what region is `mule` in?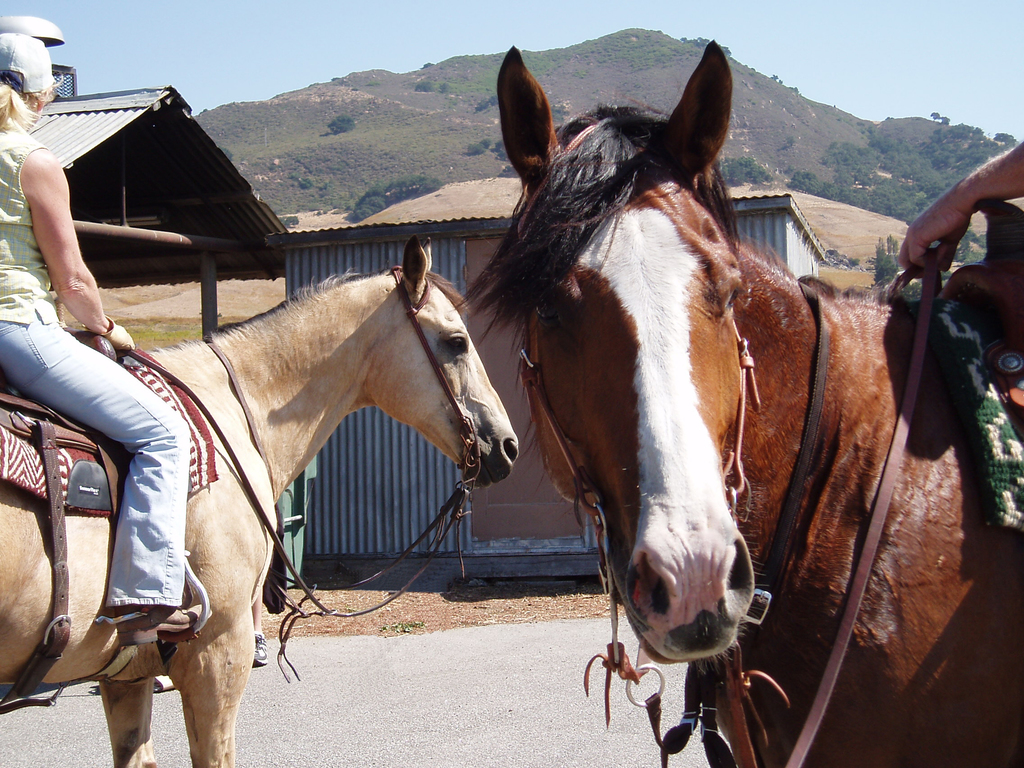
[x1=0, y1=236, x2=521, y2=767].
